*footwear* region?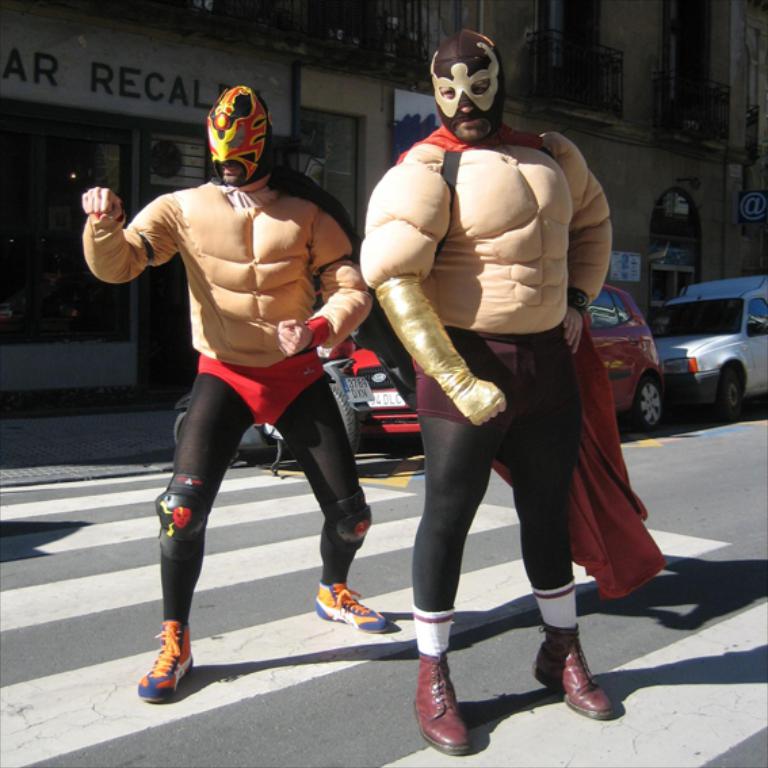
rect(309, 569, 393, 641)
